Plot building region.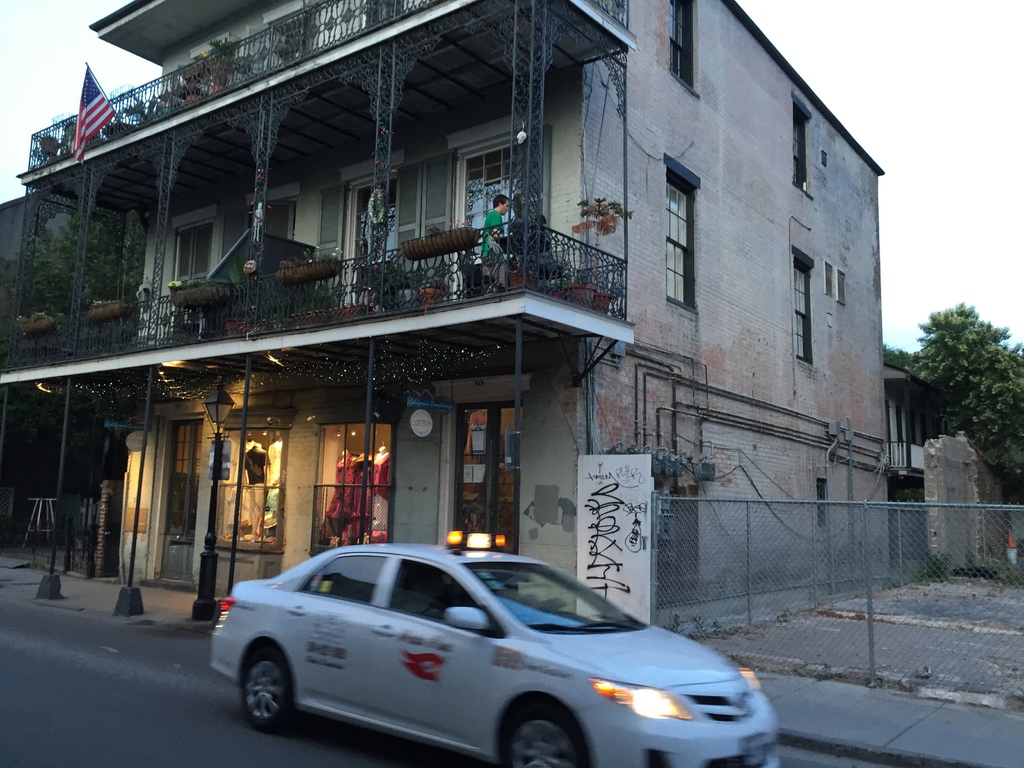
Plotted at detection(0, 0, 891, 600).
